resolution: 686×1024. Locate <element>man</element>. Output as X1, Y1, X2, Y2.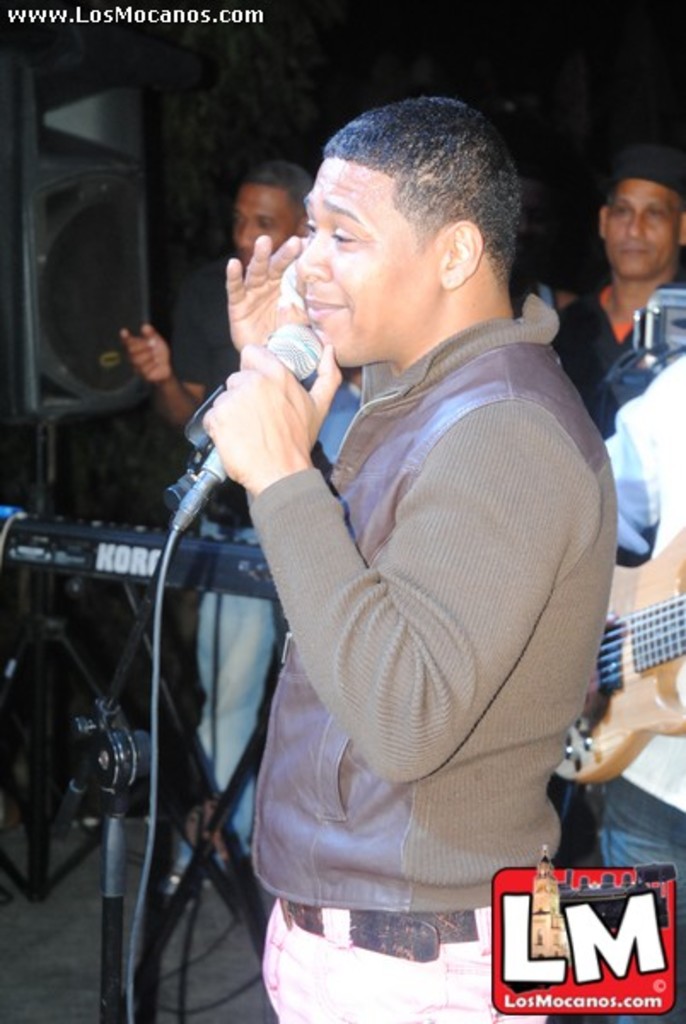
555, 143, 684, 427.
